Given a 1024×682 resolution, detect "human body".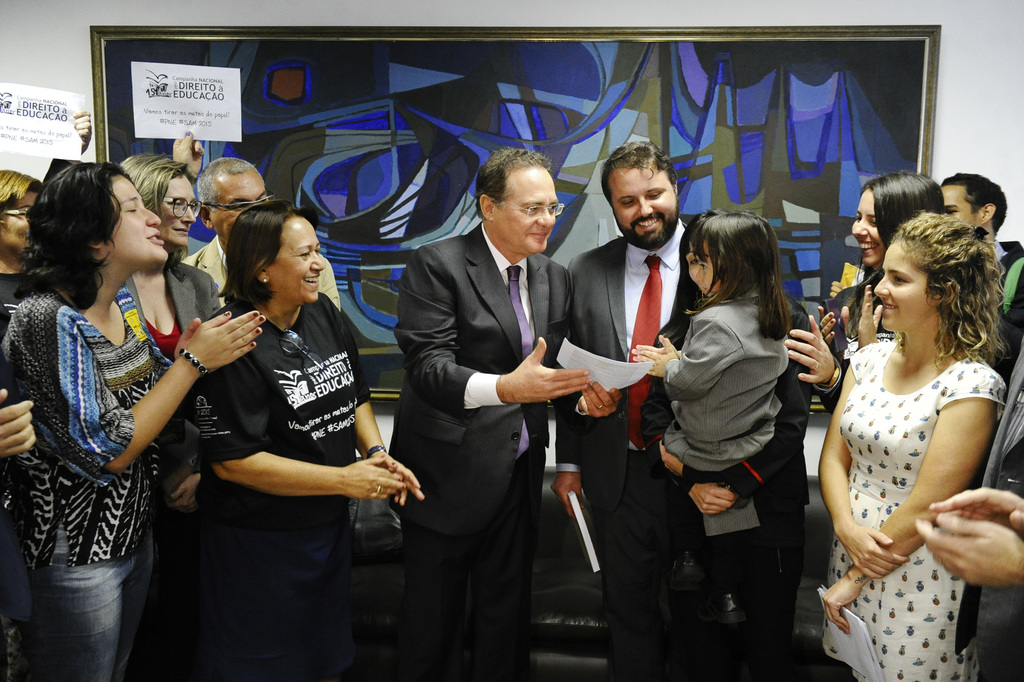
bbox=(813, 326, 1016, 681).
